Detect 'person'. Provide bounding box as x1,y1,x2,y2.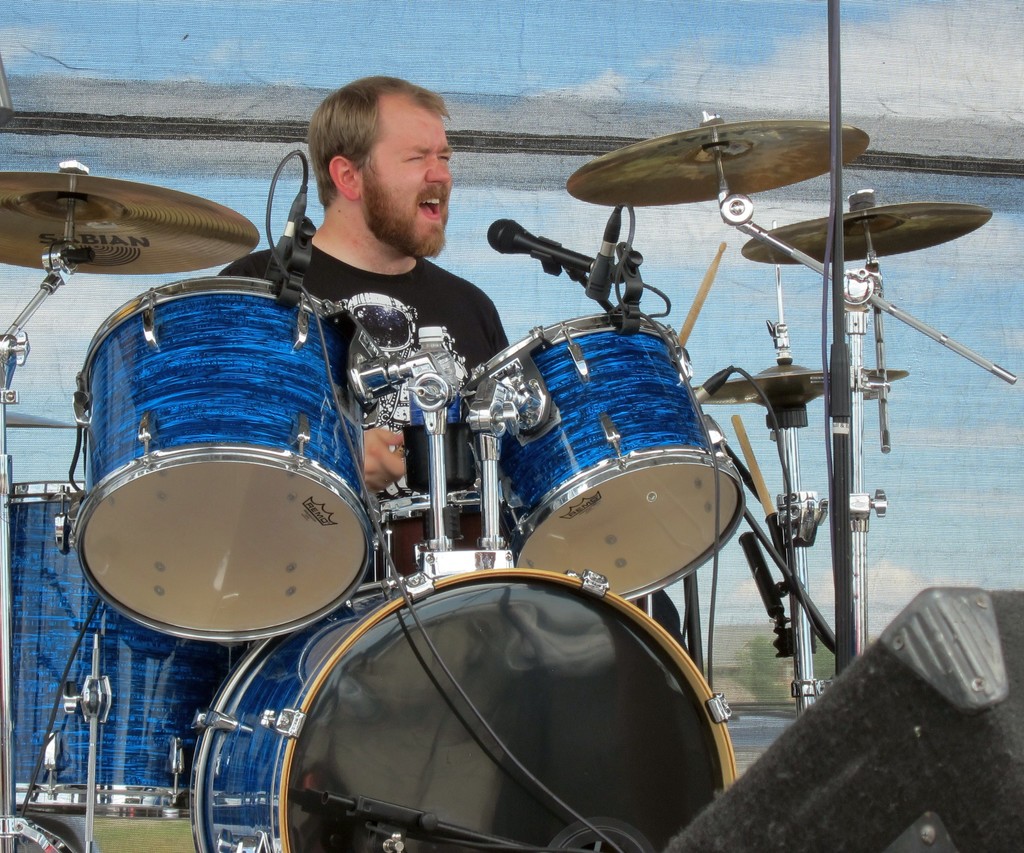
380,75,683,644.
